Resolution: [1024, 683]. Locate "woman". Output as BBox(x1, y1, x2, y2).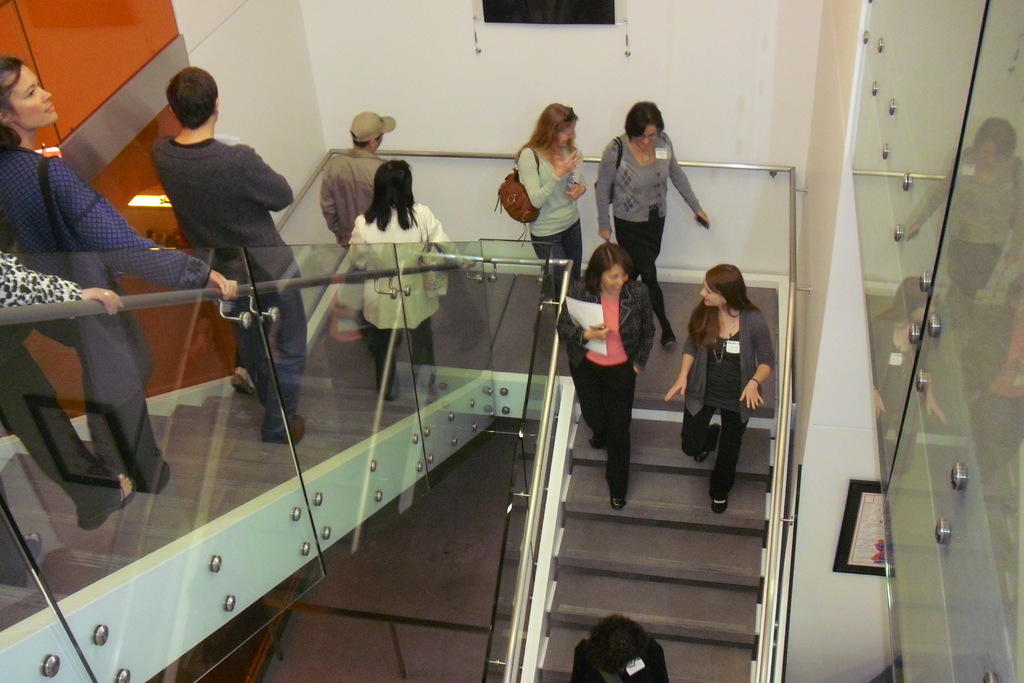
BBox(508, 99, 585, 282).
